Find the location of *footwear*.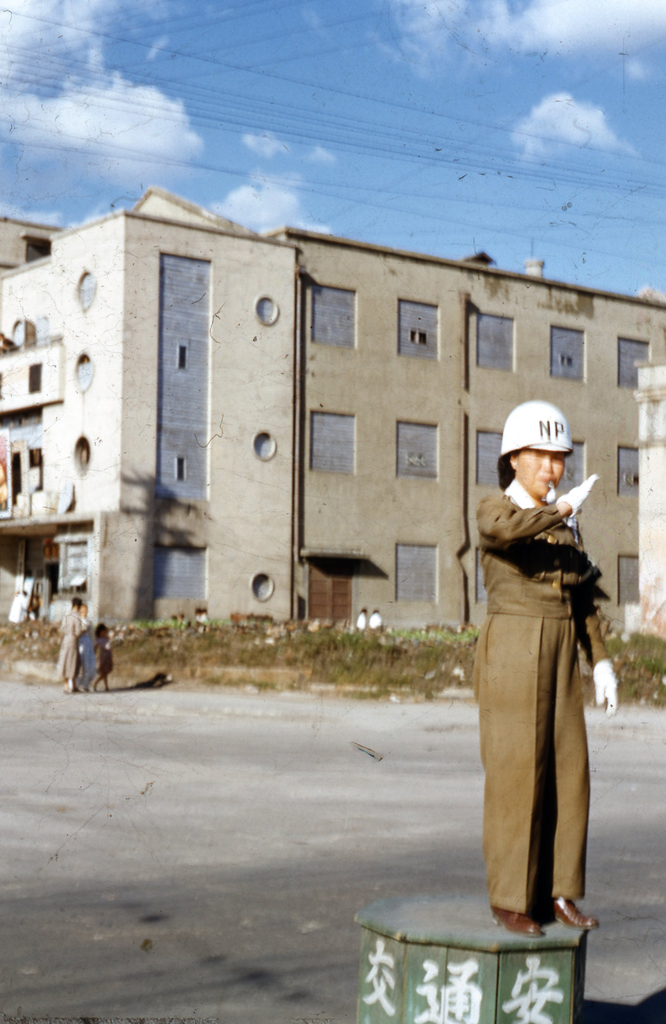
Location: box(538, 892, 598, 931).
